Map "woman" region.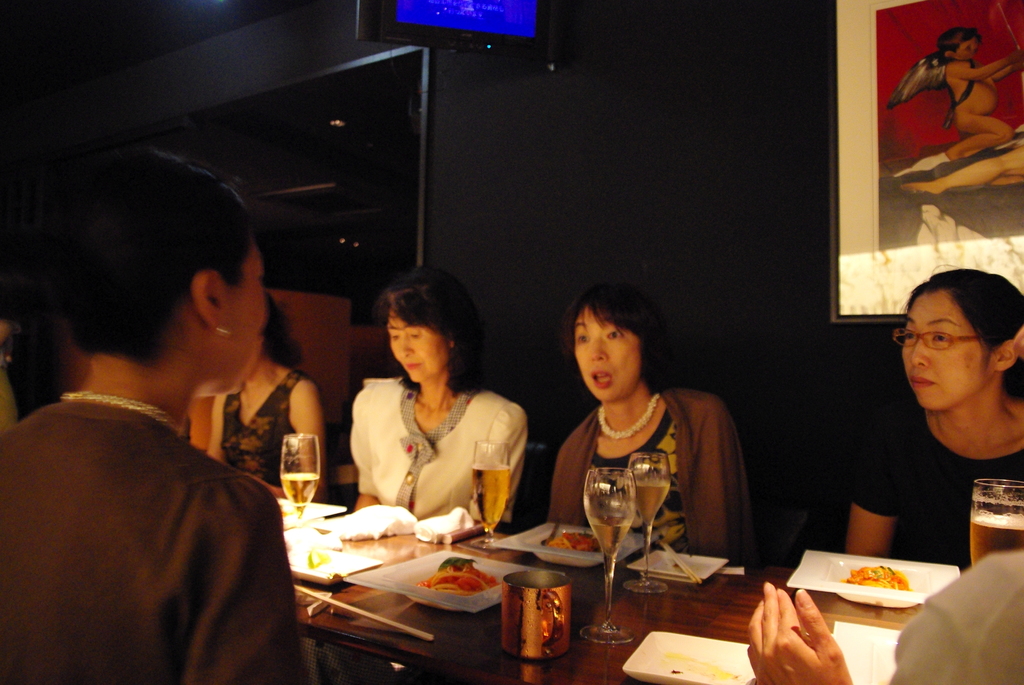
Mapped to bbox=(0, 144, 308, 684).
